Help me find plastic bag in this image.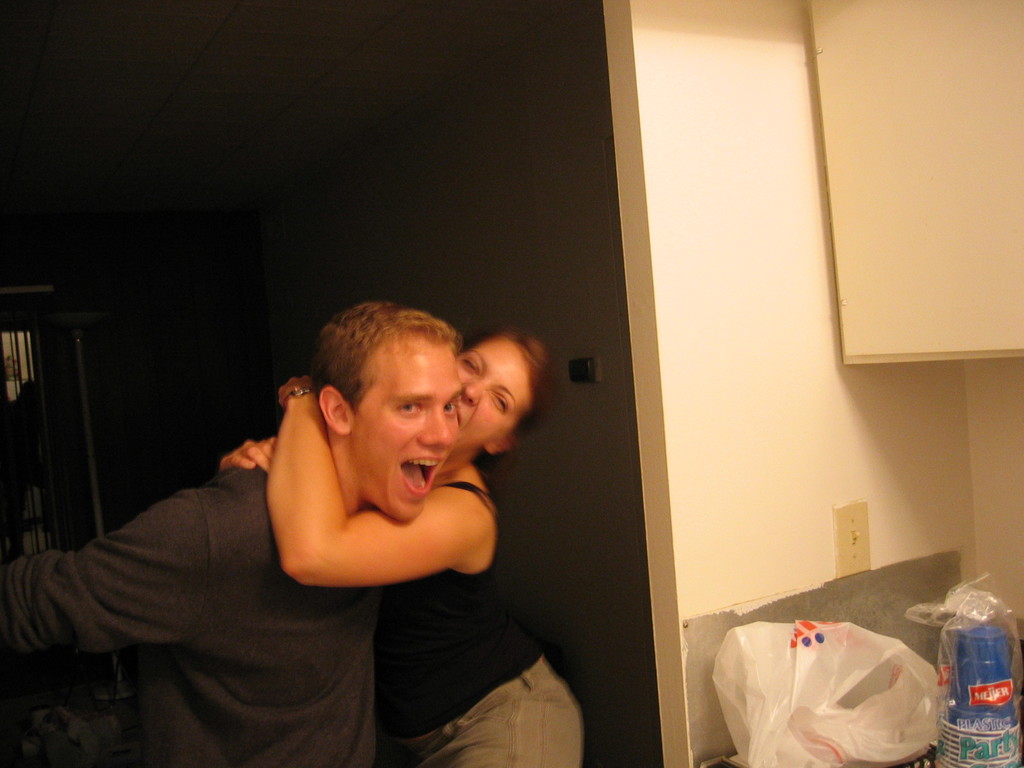
Found it: left=712, top=620, right=943, bottom=767.
